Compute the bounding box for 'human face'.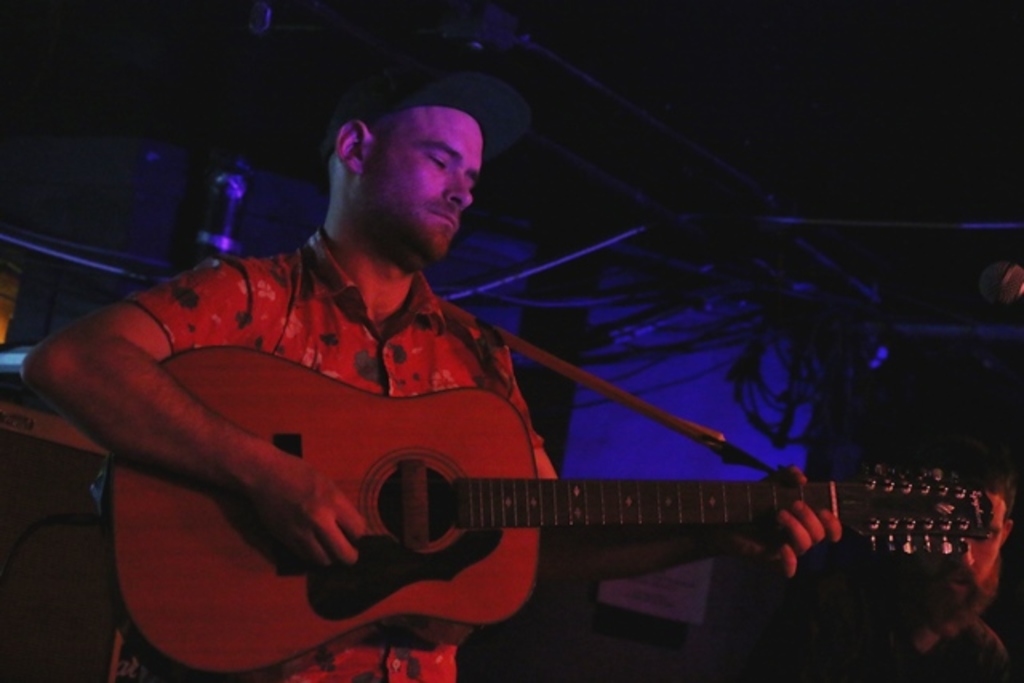
box(357, 107, 493, 270).
